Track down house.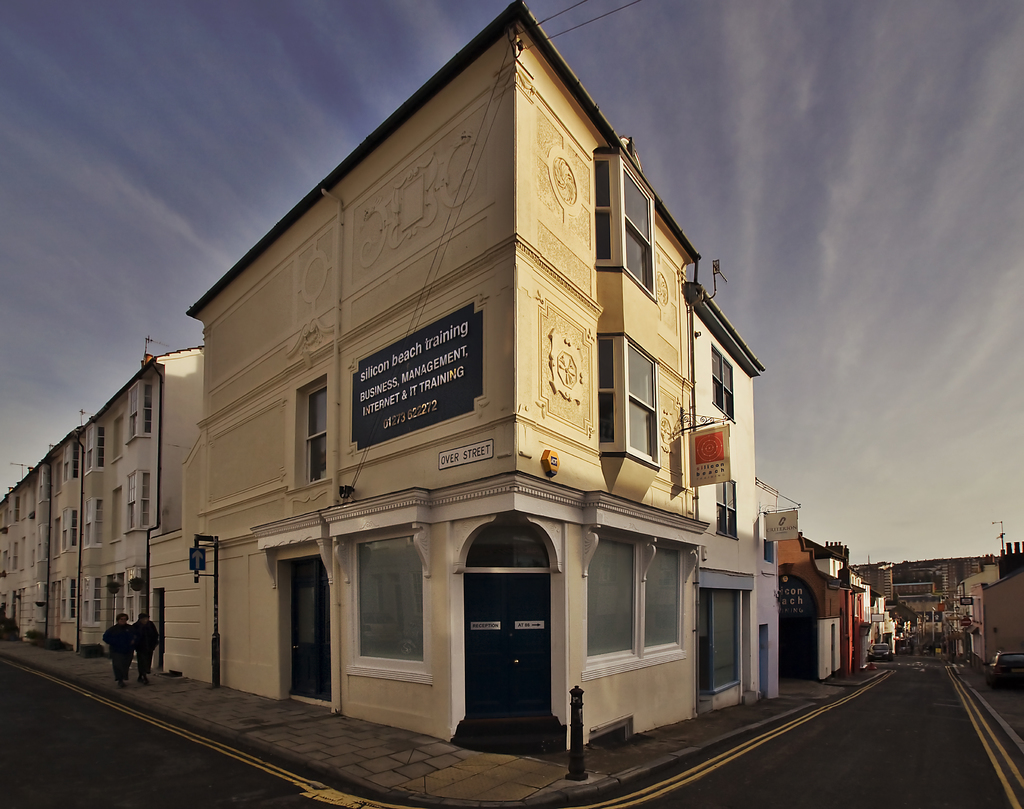
Tracked to BBox(774, 527, 898, 683).
